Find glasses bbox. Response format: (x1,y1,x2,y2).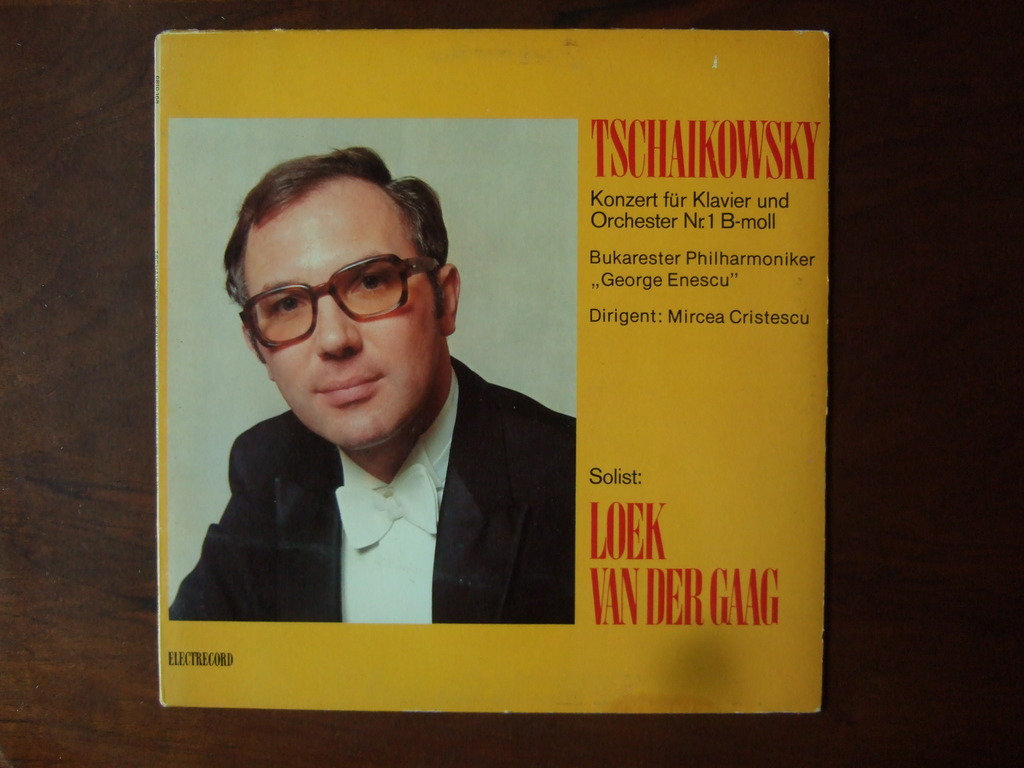
(241,252,444,350).
